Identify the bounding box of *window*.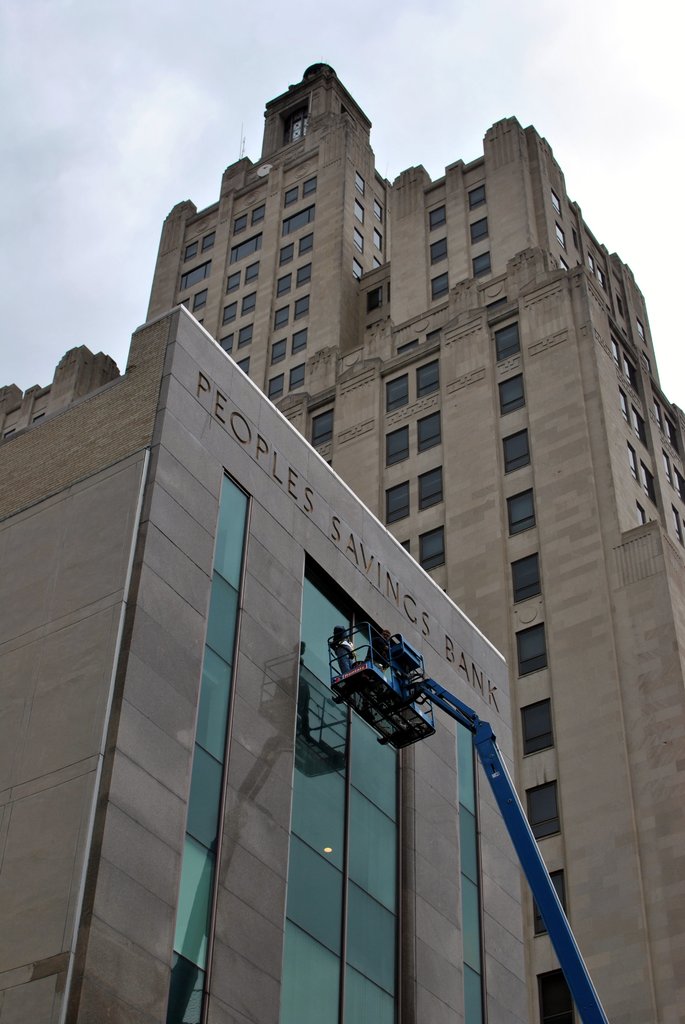
{"x1": 180, "y1": 256, "x2": 212, "y2": 294}.
